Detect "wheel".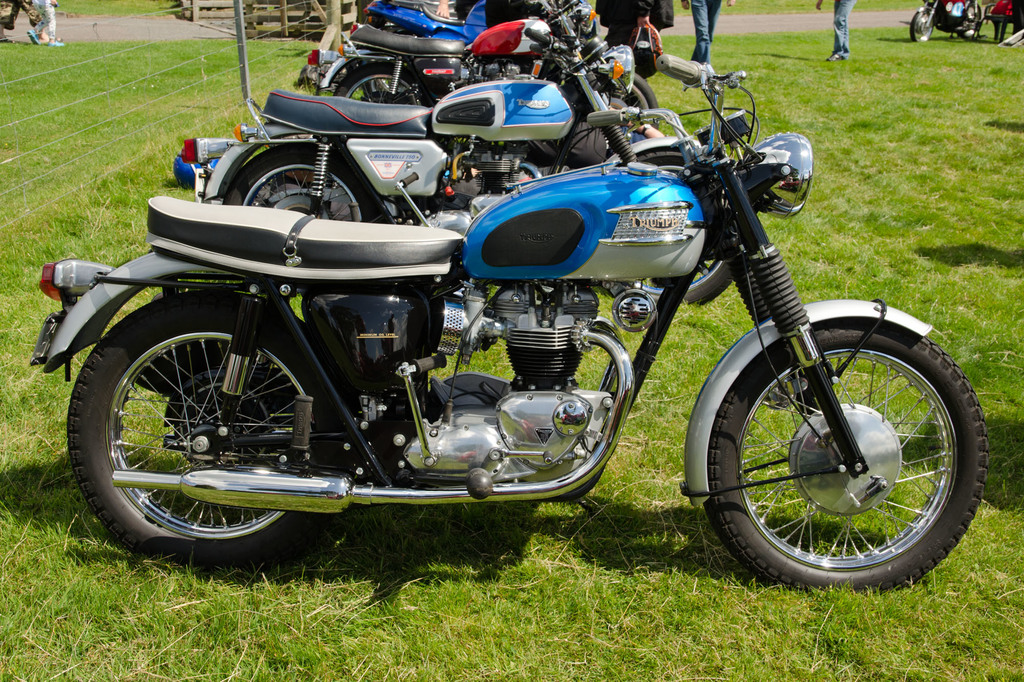
Detected at detection(700, 319, 987, 589).
